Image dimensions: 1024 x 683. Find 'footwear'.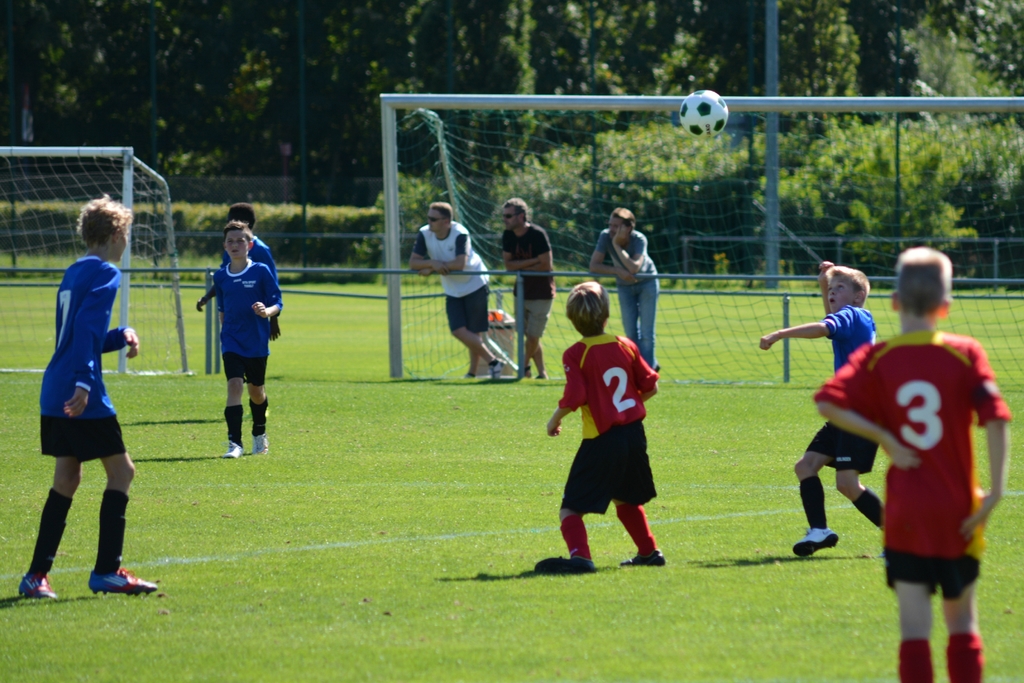
[left=789, top=524, right=838, bottom=561].
